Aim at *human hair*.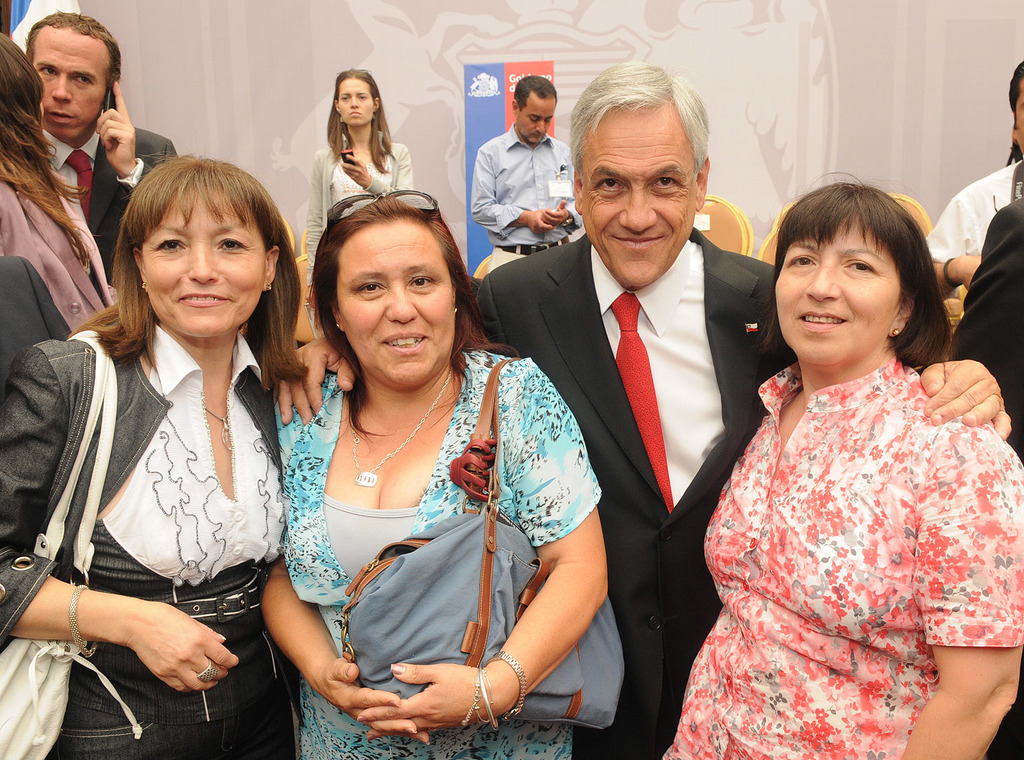
Aimed at (left=324, top=68, right=397, bottom=175).
